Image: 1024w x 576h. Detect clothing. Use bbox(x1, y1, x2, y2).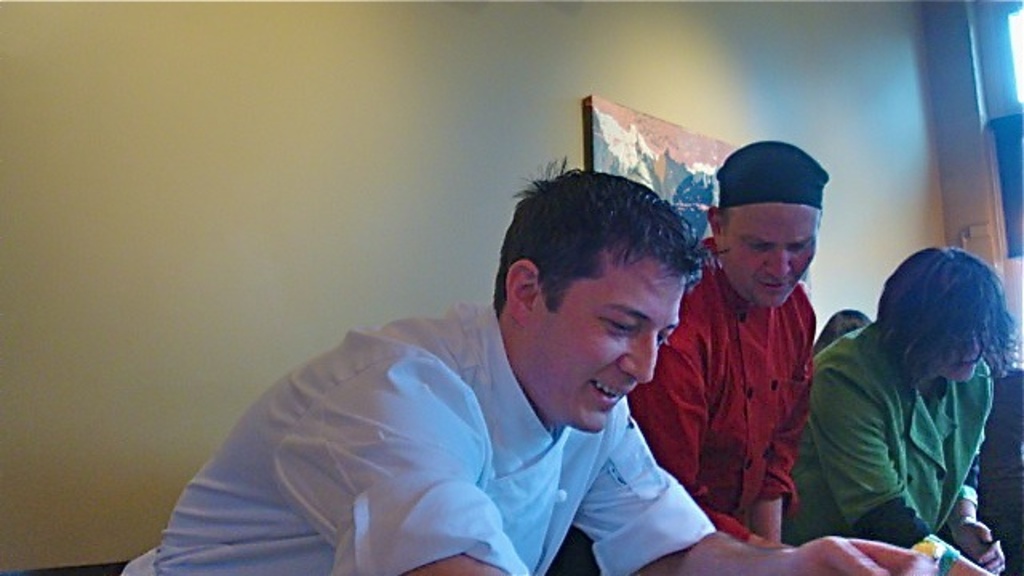
bbox(626, 227, 816, 547).
